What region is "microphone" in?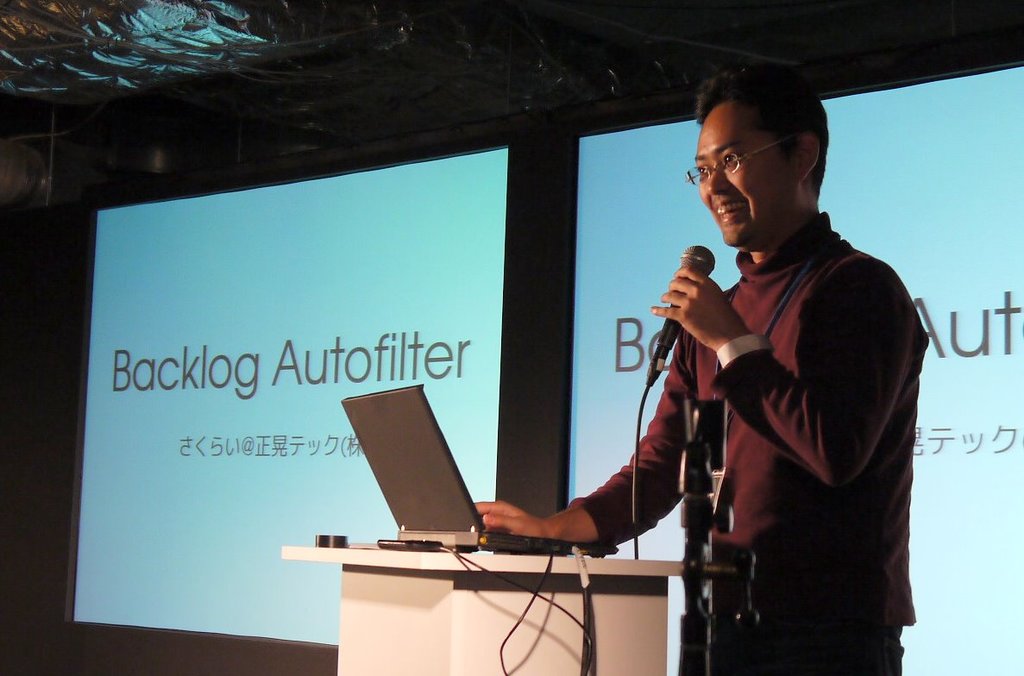
{"left": 650, "top": 242, "right": 717, "bottom": 396}.
